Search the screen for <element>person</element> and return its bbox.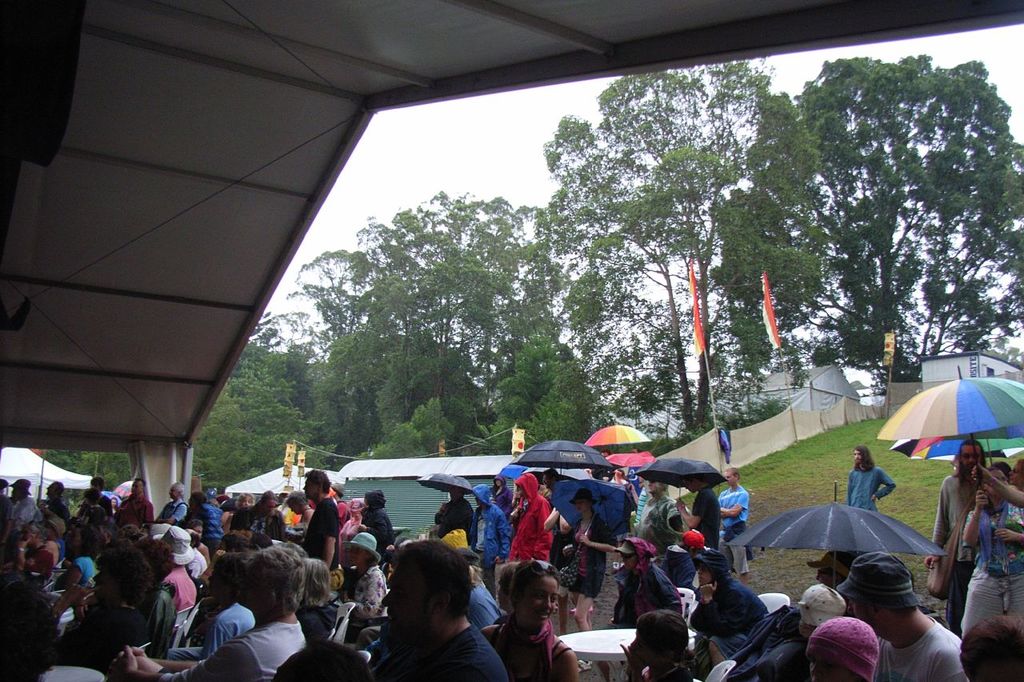
Found: {"x1": 177, "y1": 493, "x2": 203, "y2": 525}.
